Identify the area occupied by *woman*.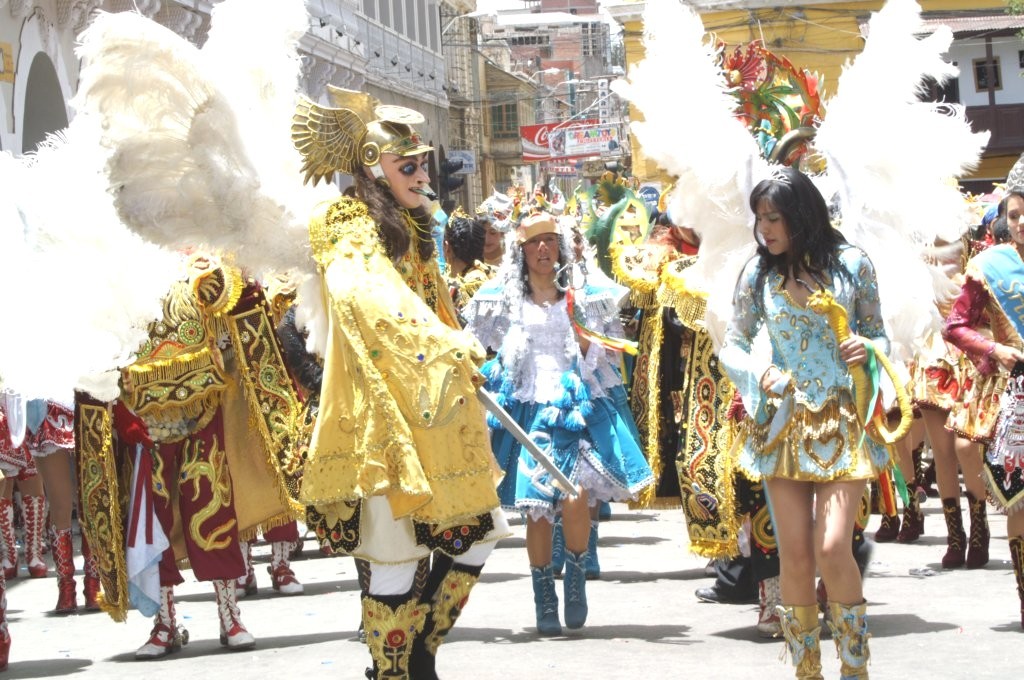
Area: box(465, 207, 654, 635).
